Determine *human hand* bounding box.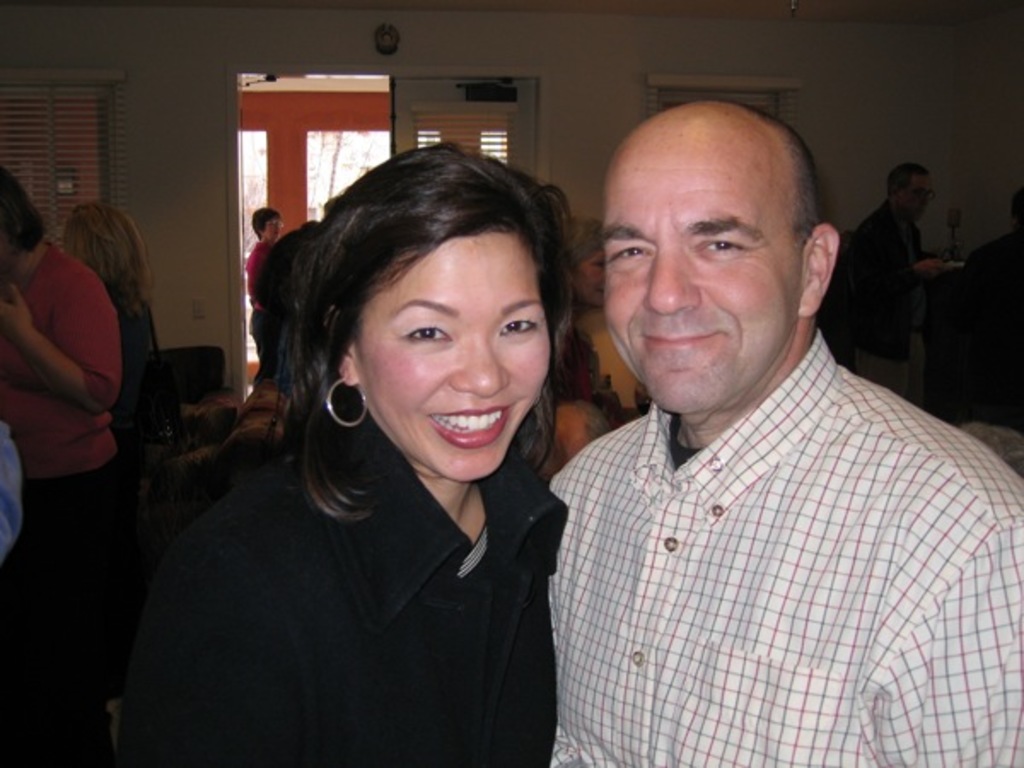
Determined: region(916, 258, 954, 283).
